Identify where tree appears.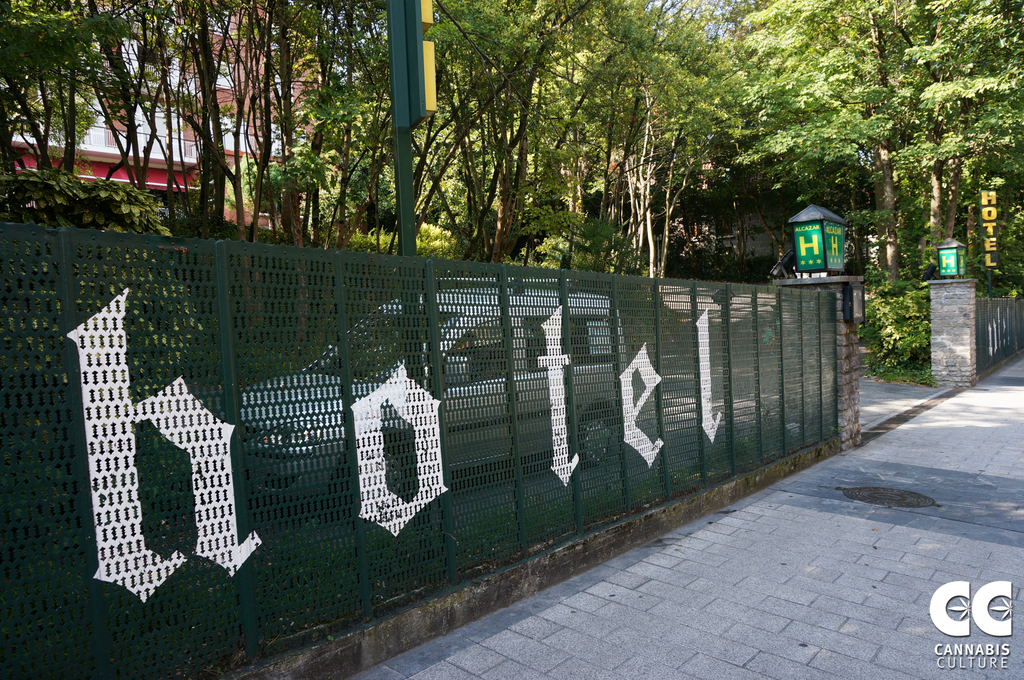
Appears at <box>273,0,440,386</box>.
